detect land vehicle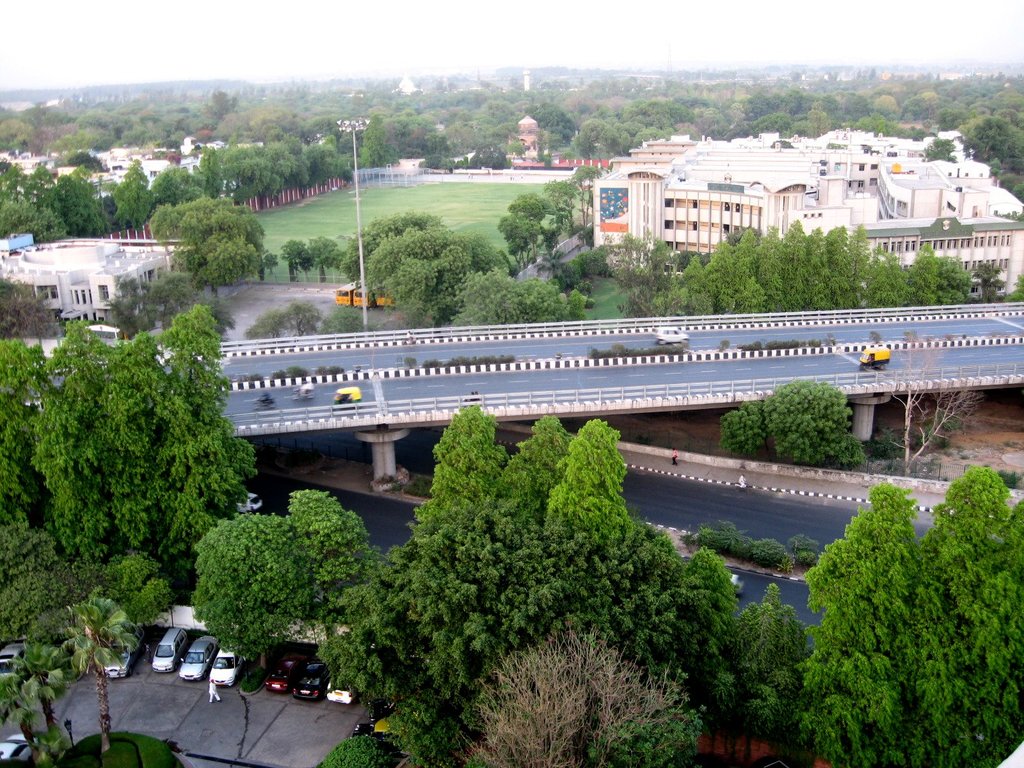
{"left": 377, "top": 283, "right": 394, "bottom": 304}
